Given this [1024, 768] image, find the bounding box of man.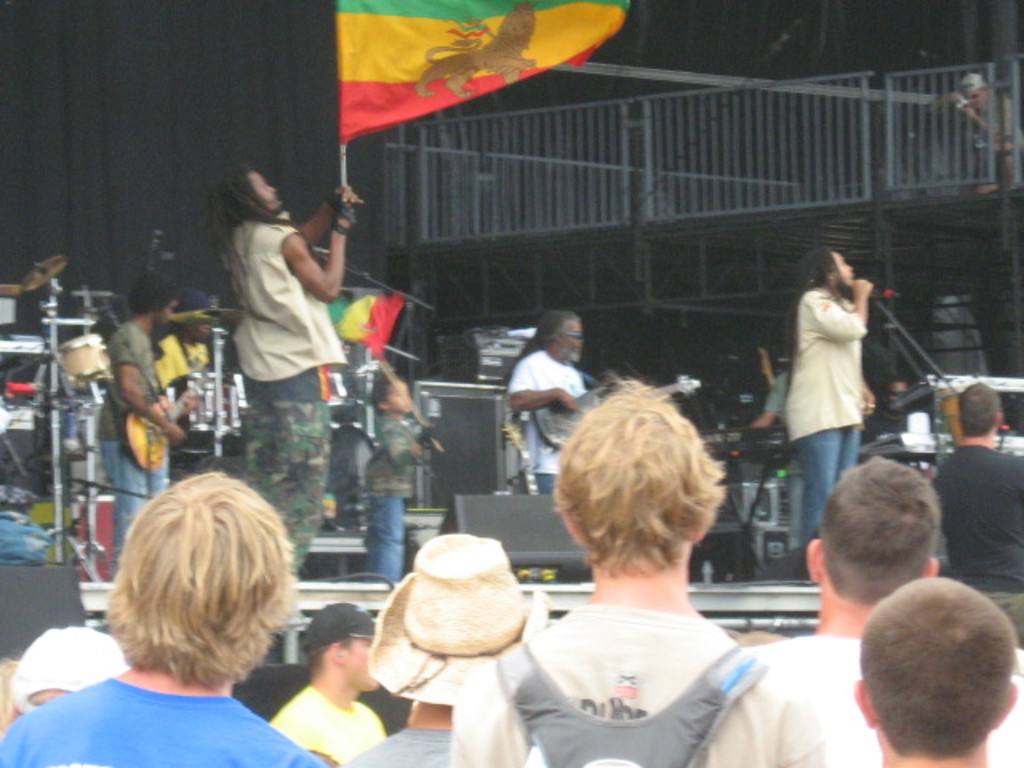
[6,624,128,723].
